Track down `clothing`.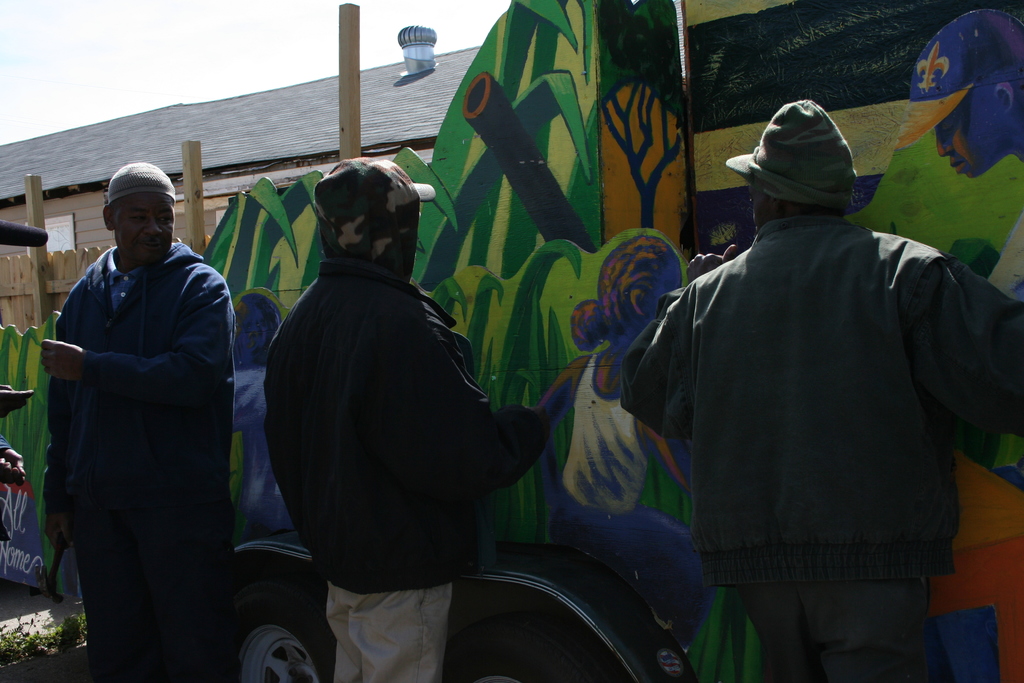
Tracked to left=42, top=236, right=236, bottom=682.
